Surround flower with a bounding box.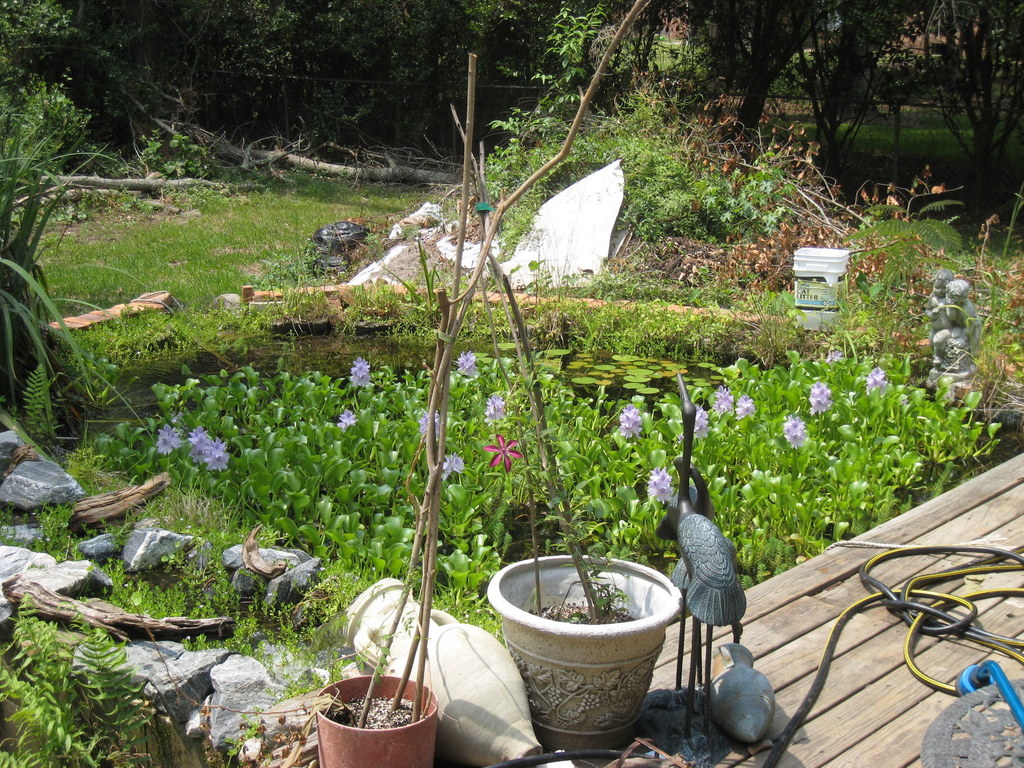
Rect(175, 413, 189, 431).
